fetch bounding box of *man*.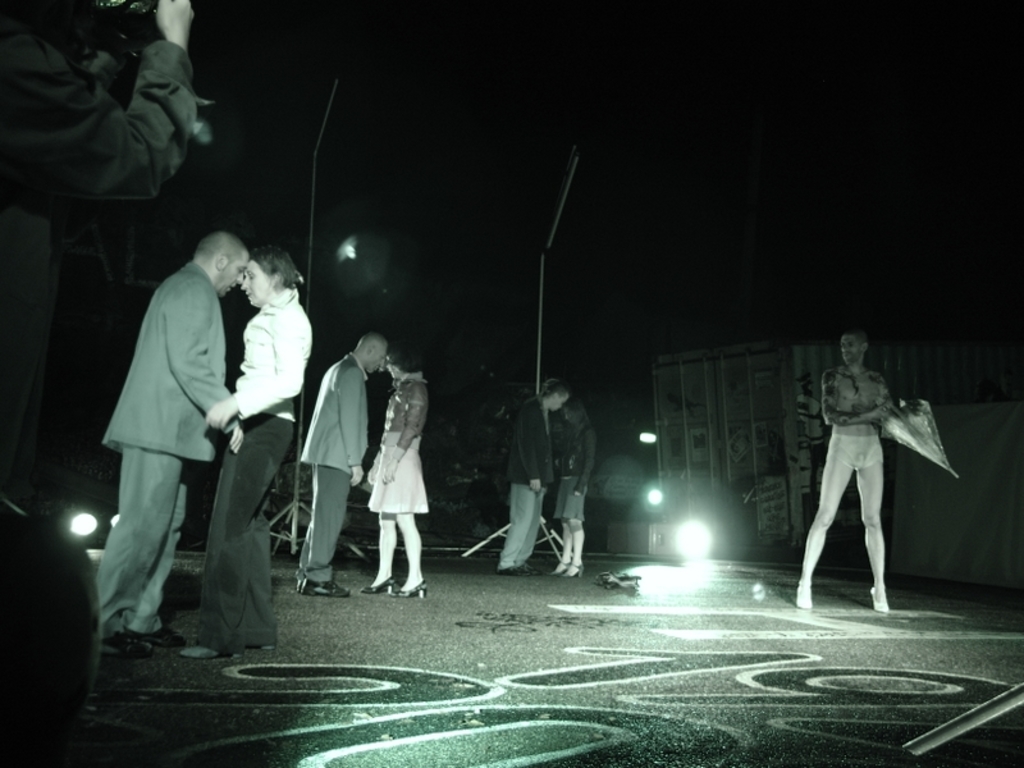
Bbox: x1=791, y1=324, x2=895, y2=614.
